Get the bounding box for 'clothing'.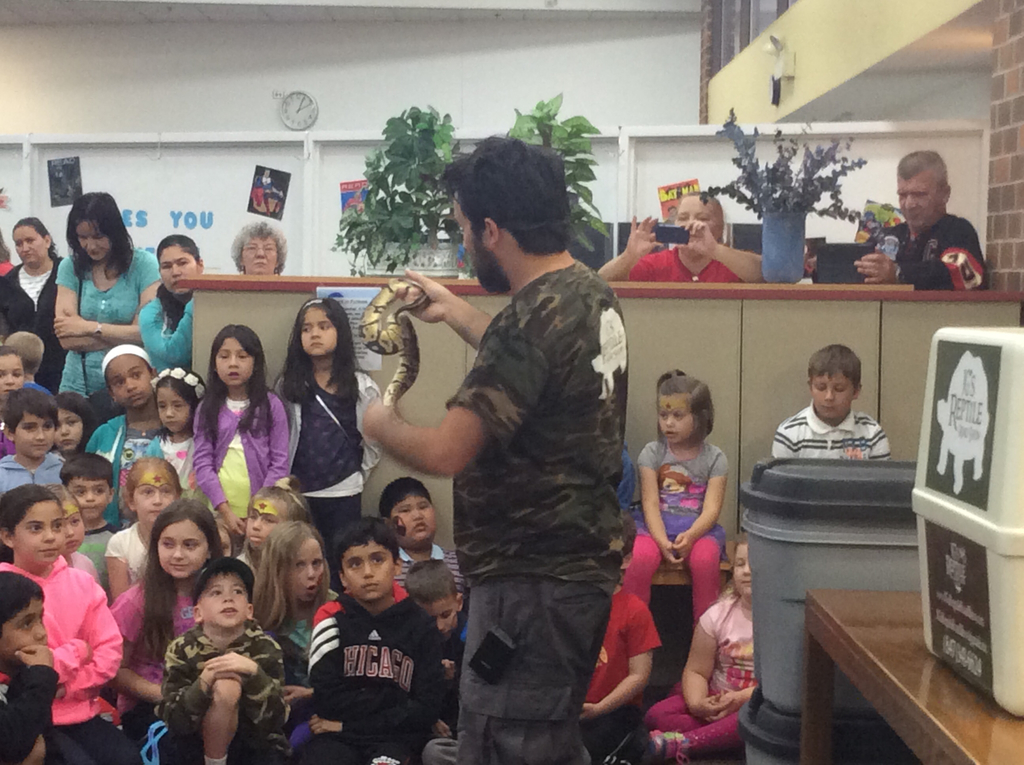
crop(873, 219, 985, 289).
